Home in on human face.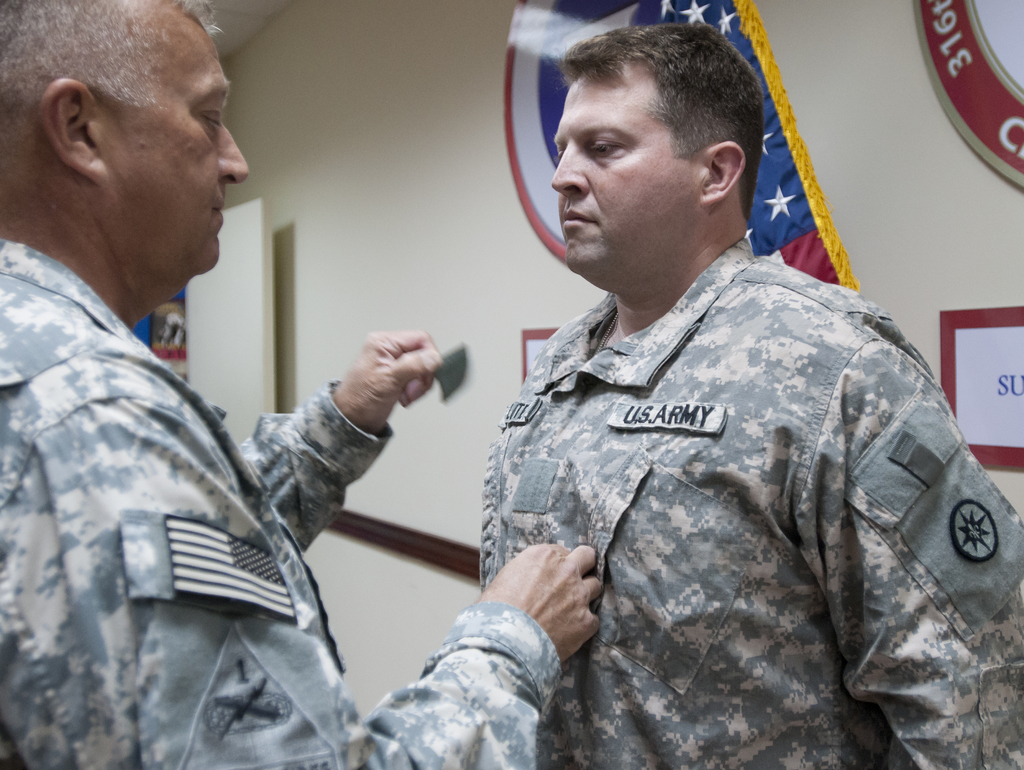
Homed in at <bbox>554, 65, 703, 287</bbox>.
